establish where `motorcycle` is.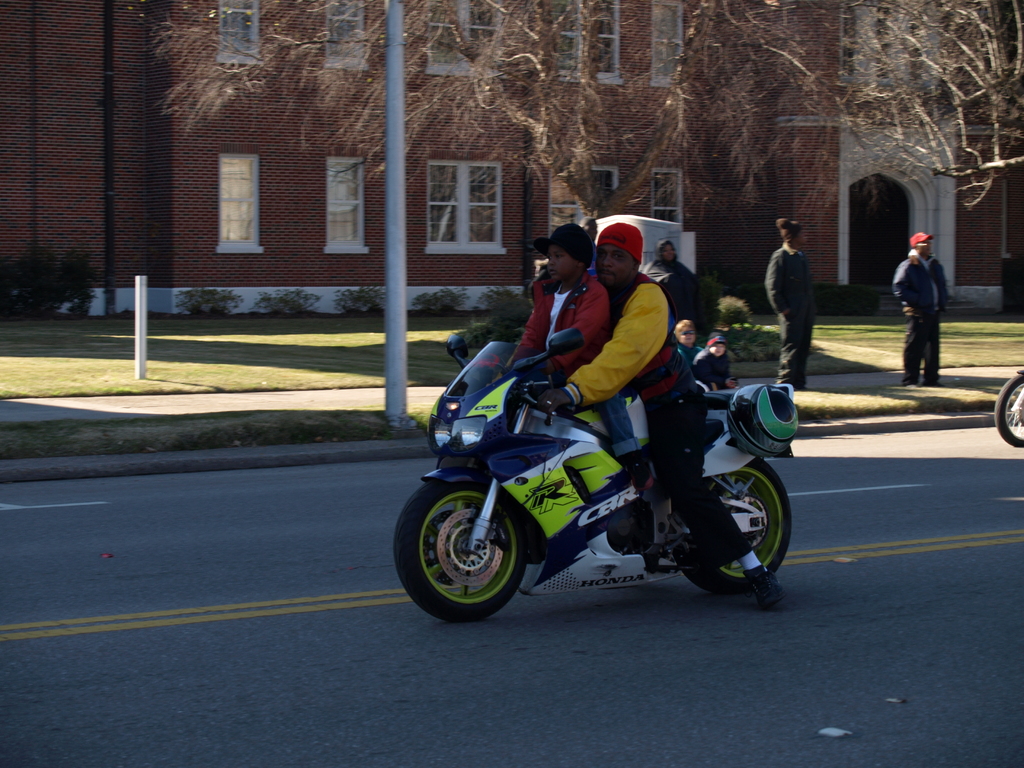
Established at [x1=415, y1=342, x2=815, y2=615].
